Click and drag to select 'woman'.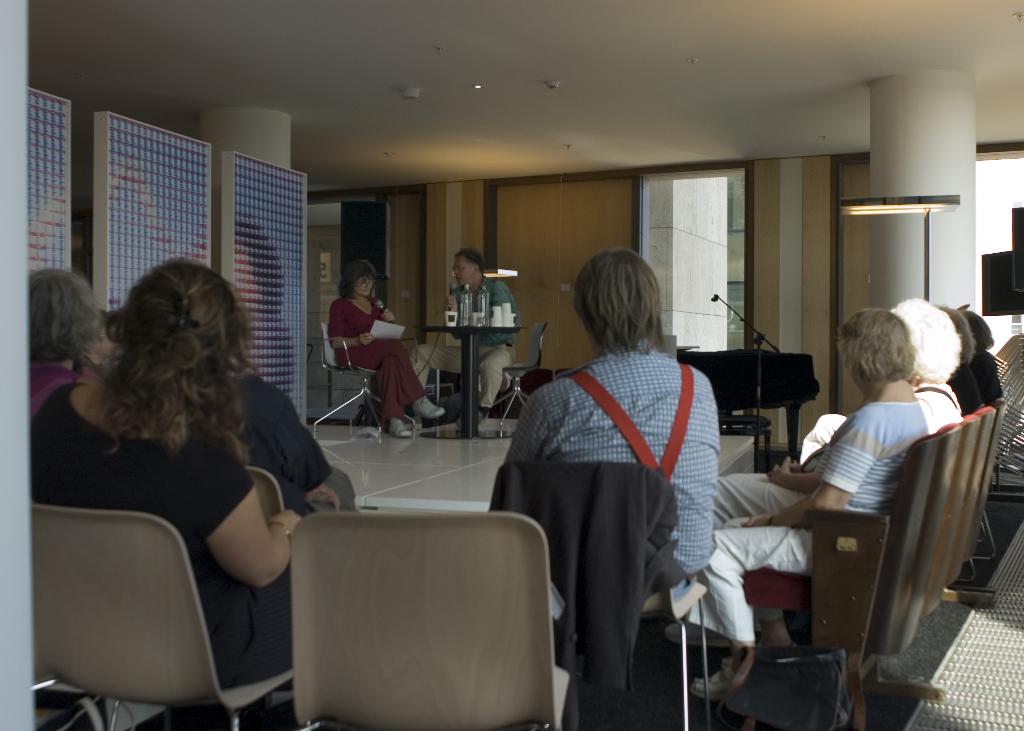
Selection: (x1=324, y1=257, x2=445, y2=438).
